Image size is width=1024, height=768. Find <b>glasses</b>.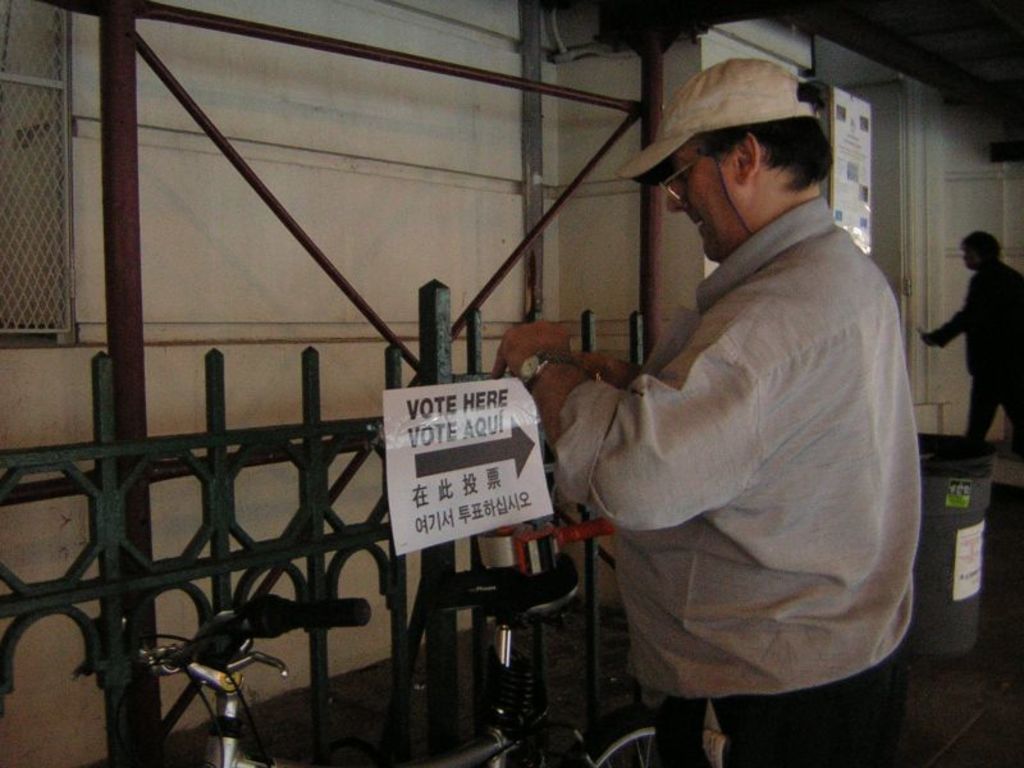
locate(664, 148, 707, 209).
